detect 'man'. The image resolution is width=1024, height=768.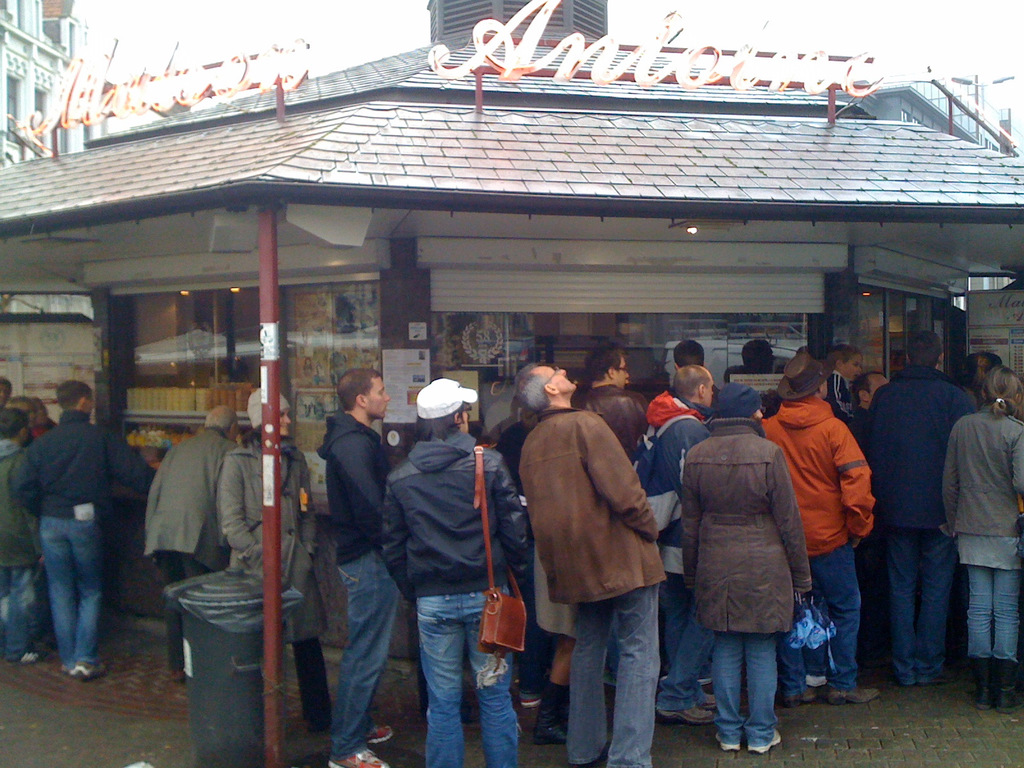
pyautogui.locateOnScreen(9, 380, 159, 680).
